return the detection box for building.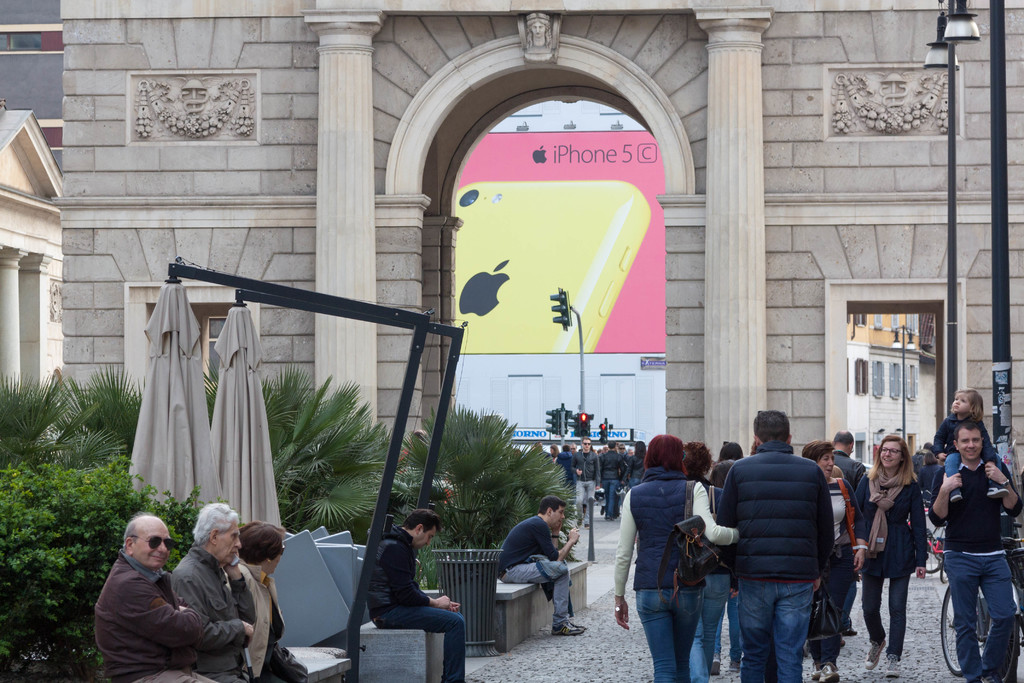
pyautogui.locateOnScreen(58, 0, 1023, 493).
